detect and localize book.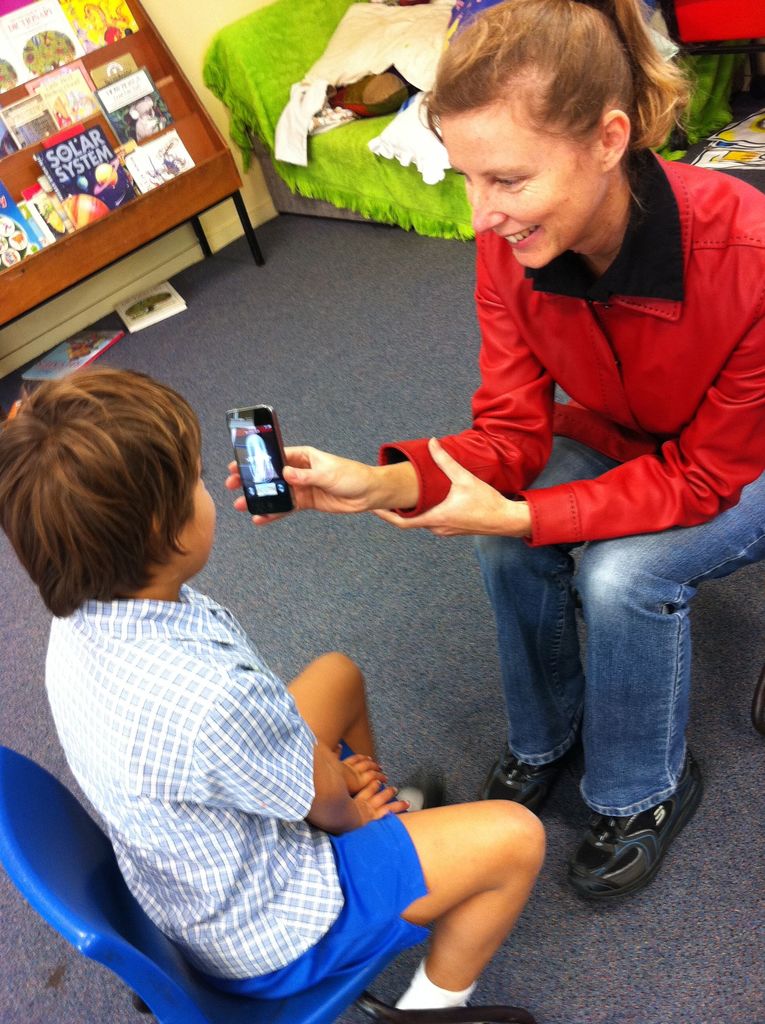
Localized at bbox=[111, 279, 193, 335].
